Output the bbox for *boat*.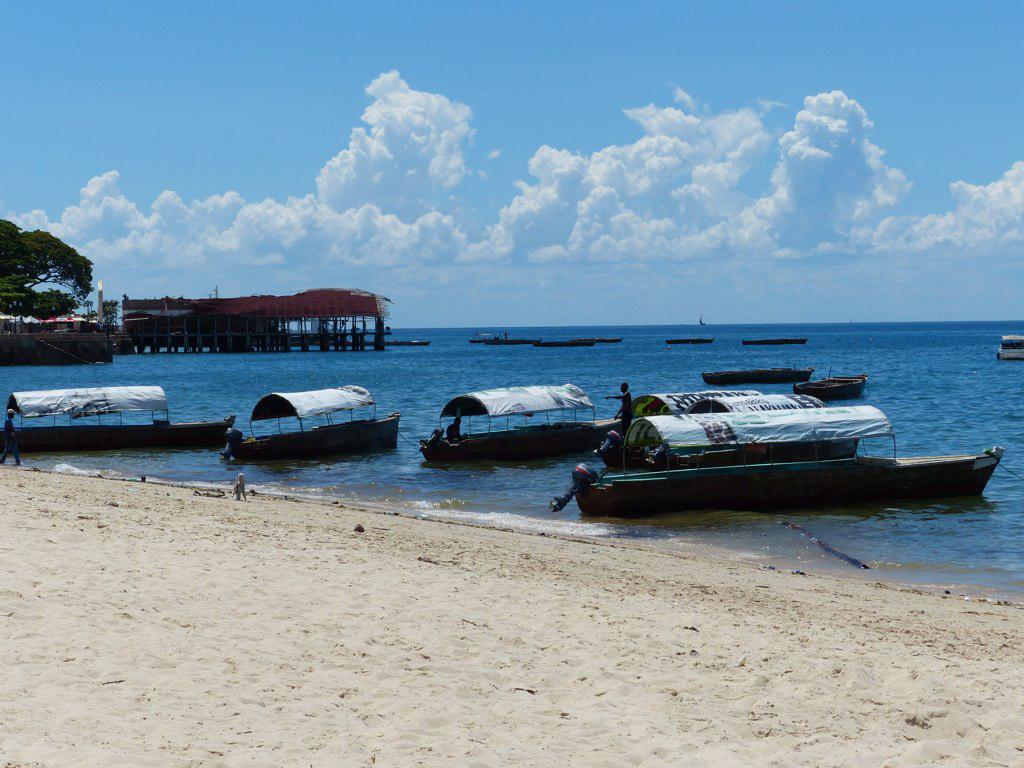
385, 339, 437, 346.
